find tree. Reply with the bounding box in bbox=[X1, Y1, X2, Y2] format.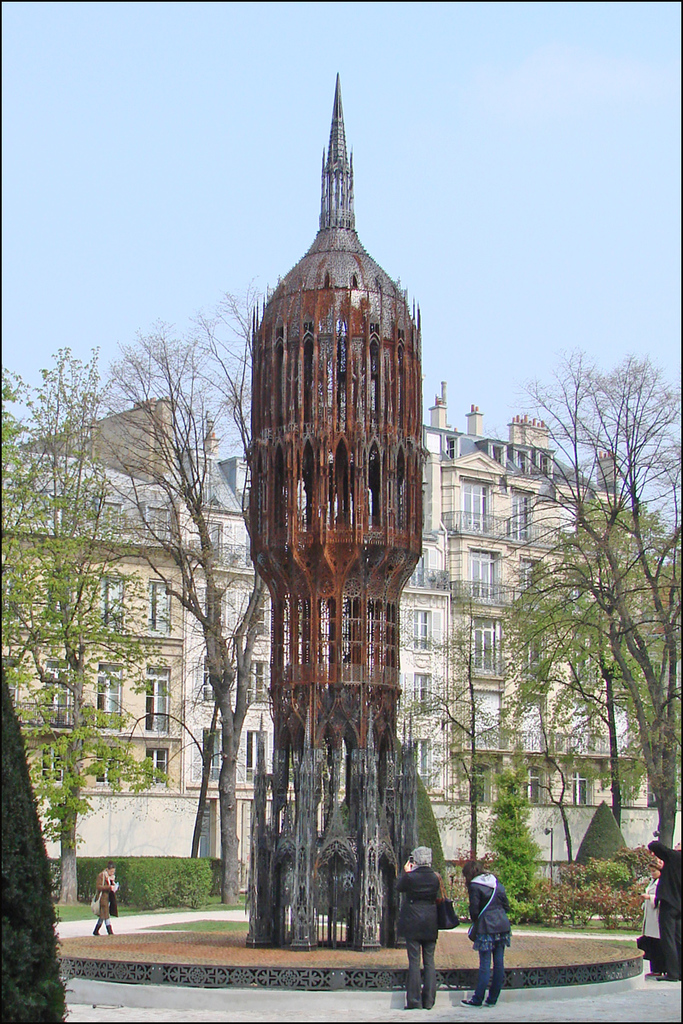
bbox=[90, 277, 286, 907].
